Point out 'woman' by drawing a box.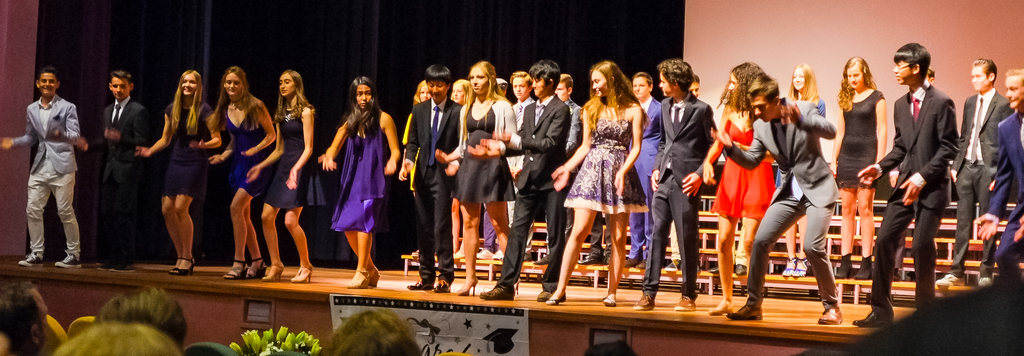
Rect(567, 72, 645, 277).
